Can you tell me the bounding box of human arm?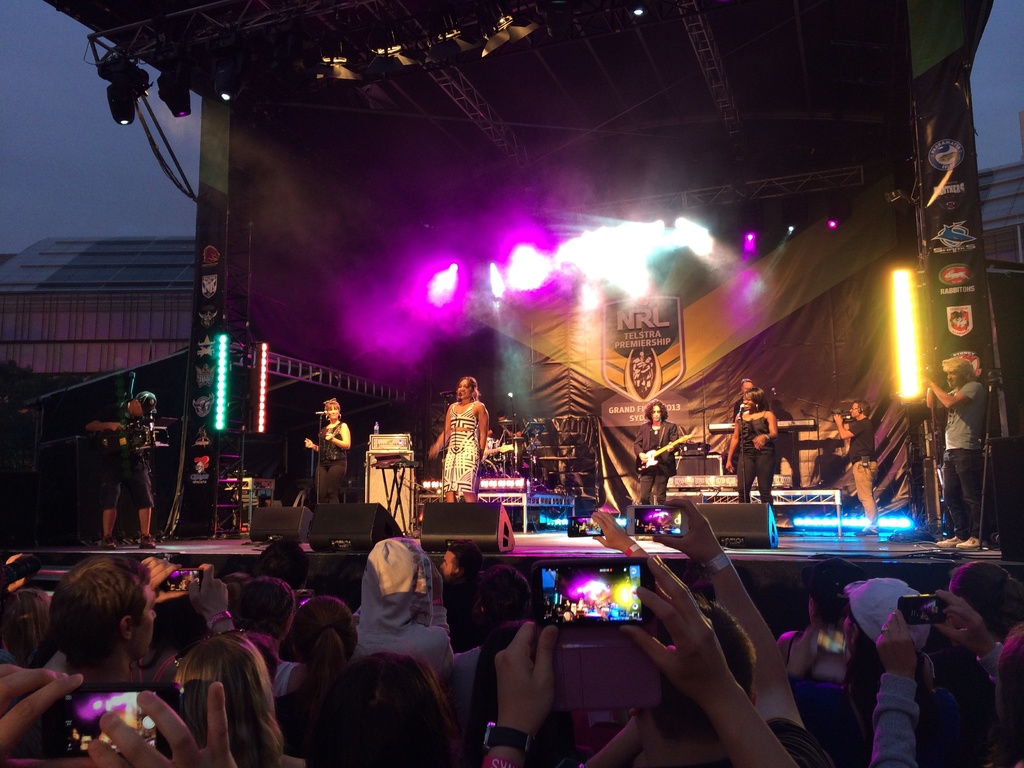
{"left": 476, "top": 615, "right": 563, "bottom": 767}.
